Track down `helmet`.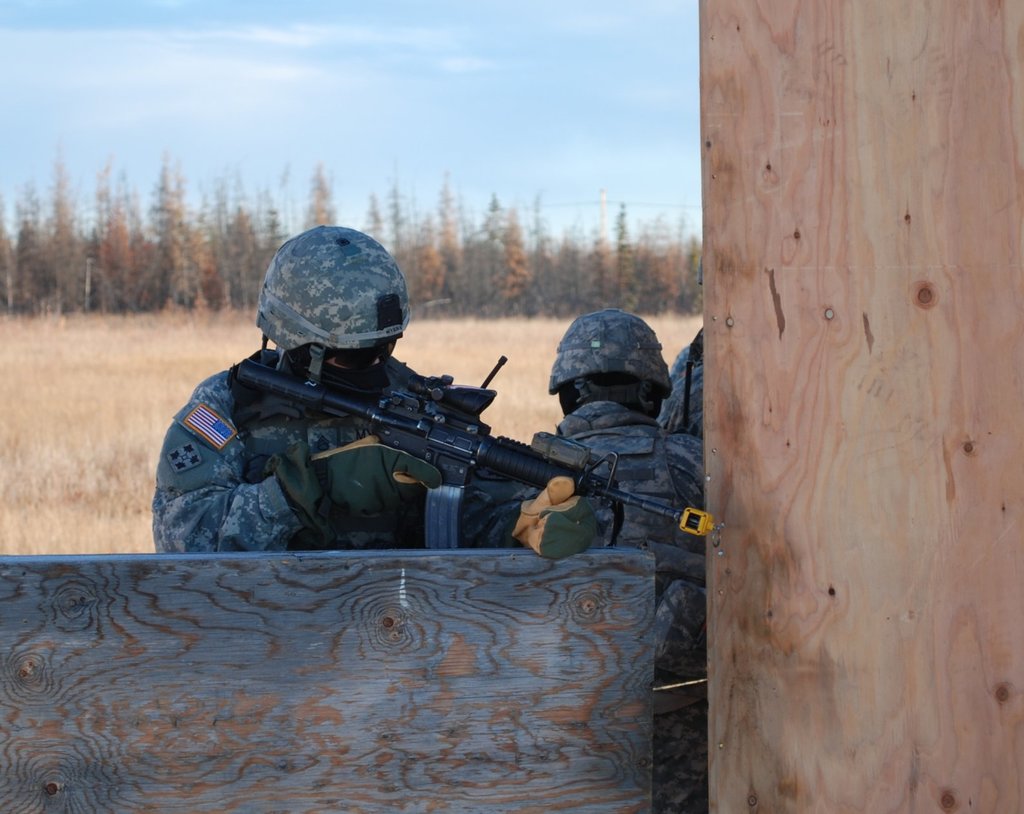
Tracked to select_region(246, 239, 415, 391).
